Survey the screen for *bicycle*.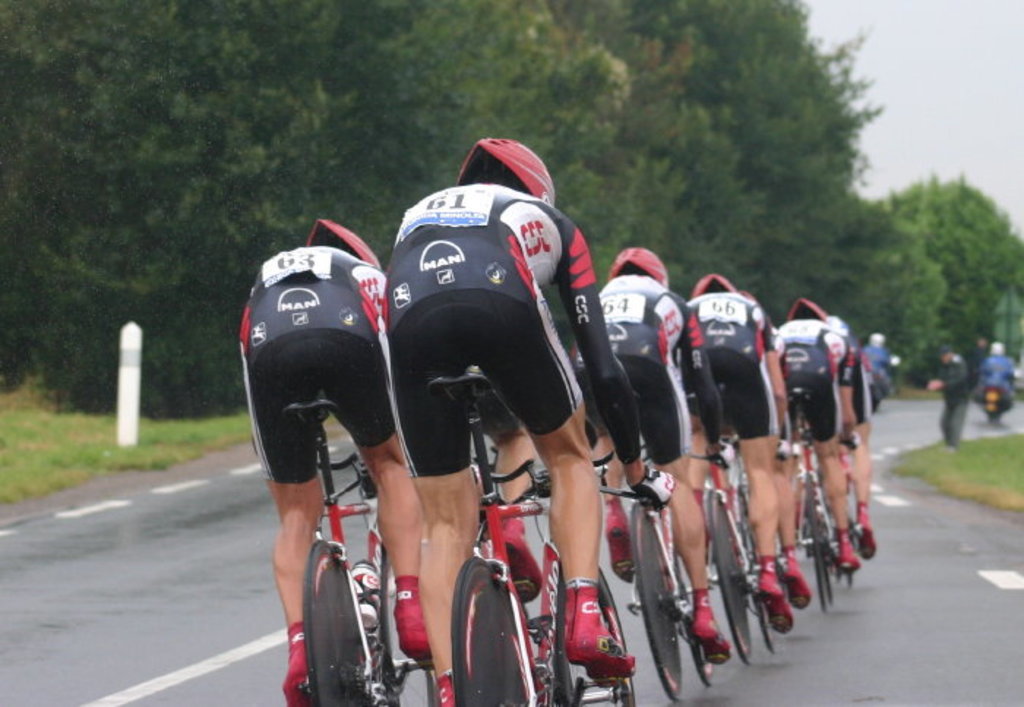
Survey found: left=701, top=386, right=783, bottom=665.
